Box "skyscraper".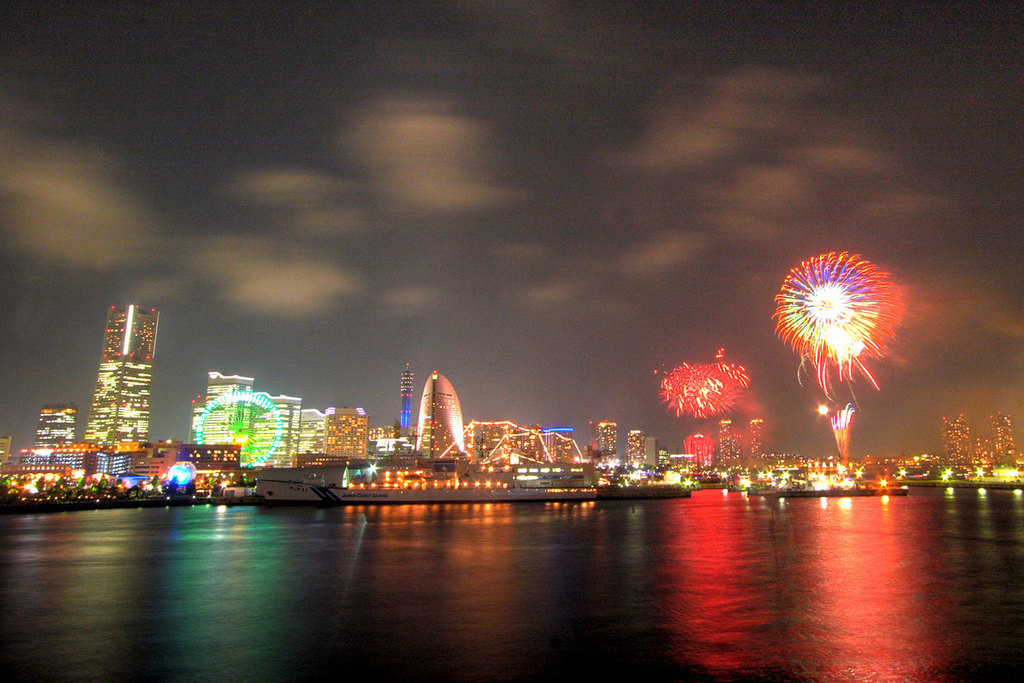
[31, 396, 87, 462].
